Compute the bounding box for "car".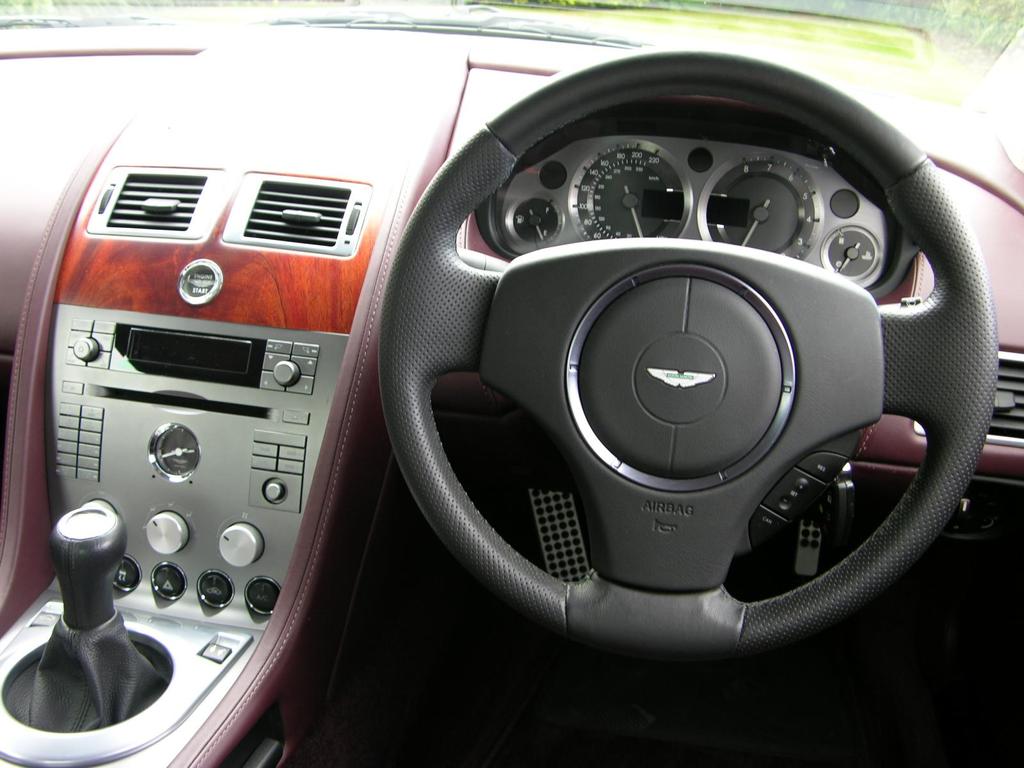
<bbox>0, 0, 1023, 767</bbox>.
